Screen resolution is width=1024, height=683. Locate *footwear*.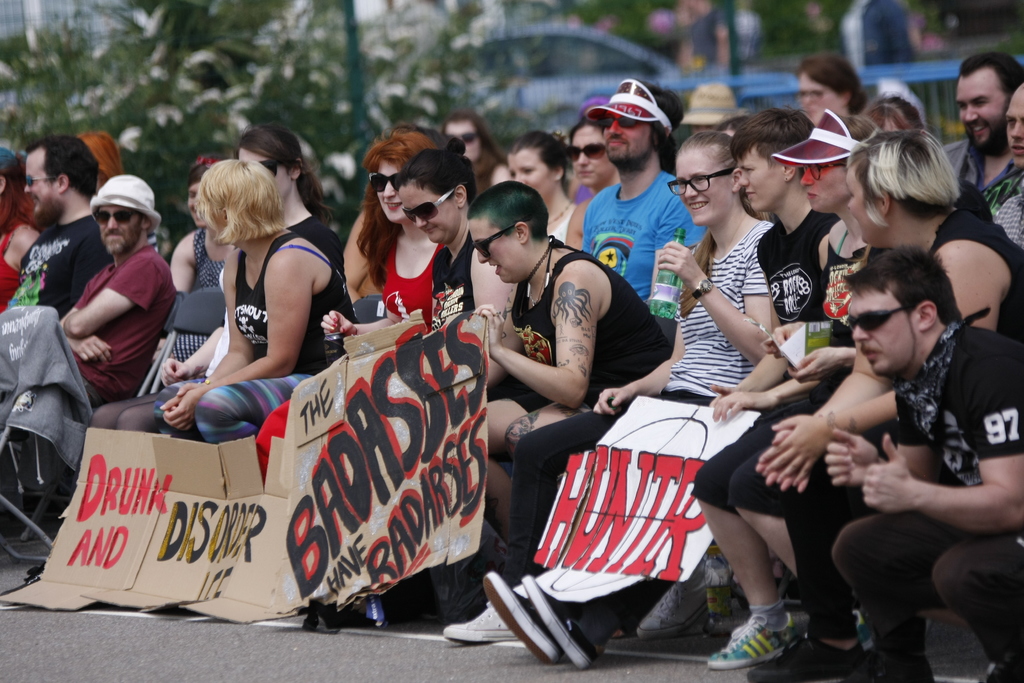
[746, 639, 867, 682].
